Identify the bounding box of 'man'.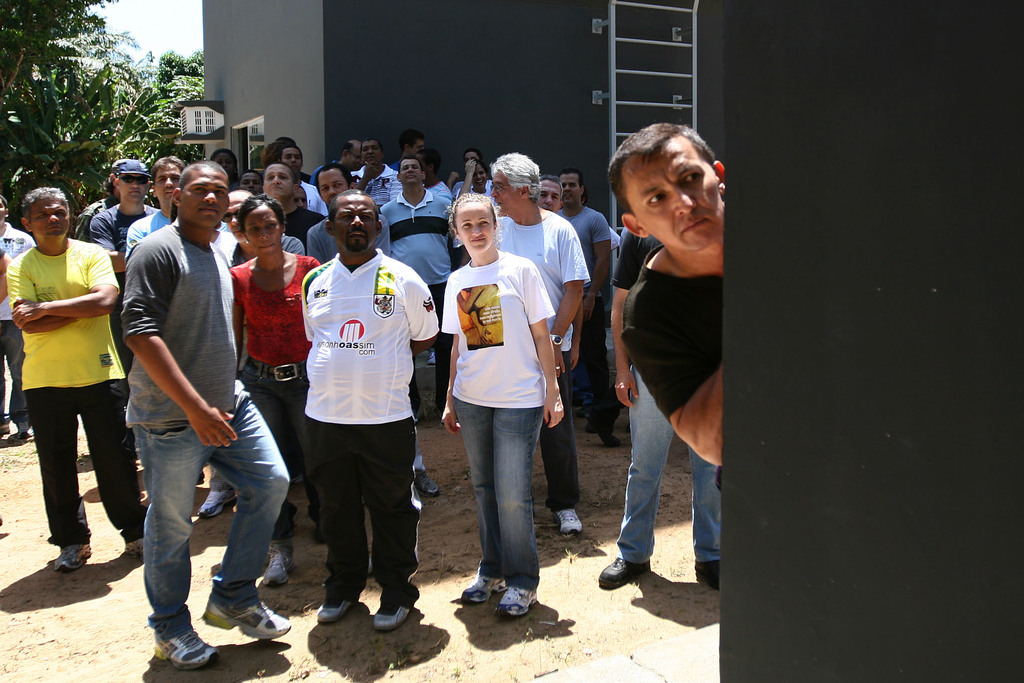
bbox=[492, 153, 591, 540].
